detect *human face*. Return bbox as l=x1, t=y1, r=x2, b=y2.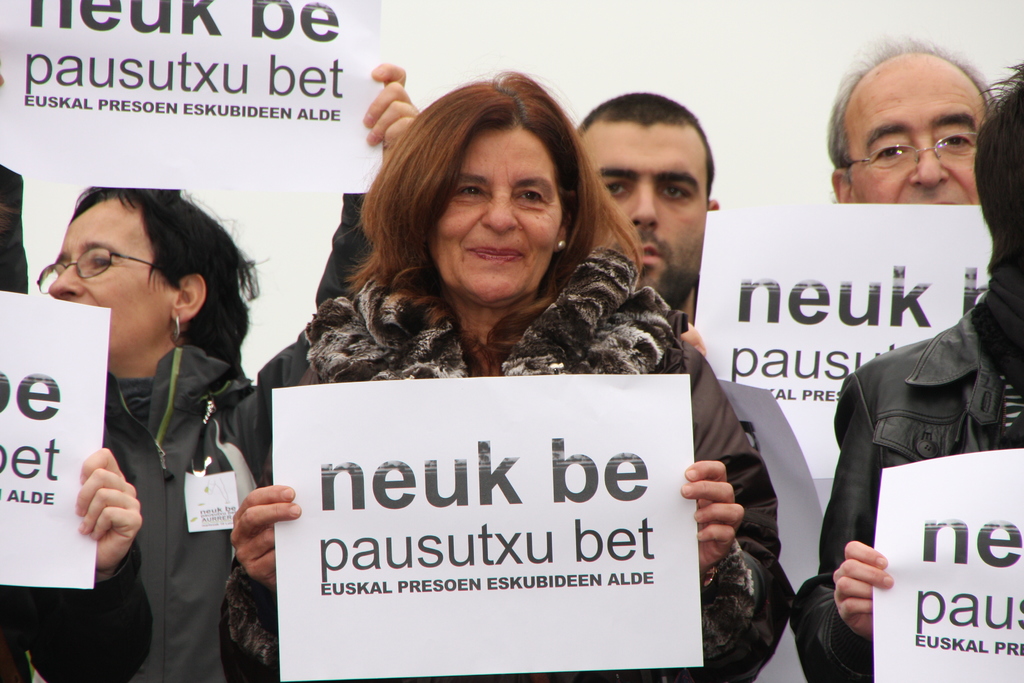
l=582, t=126, r=710, b=300.
